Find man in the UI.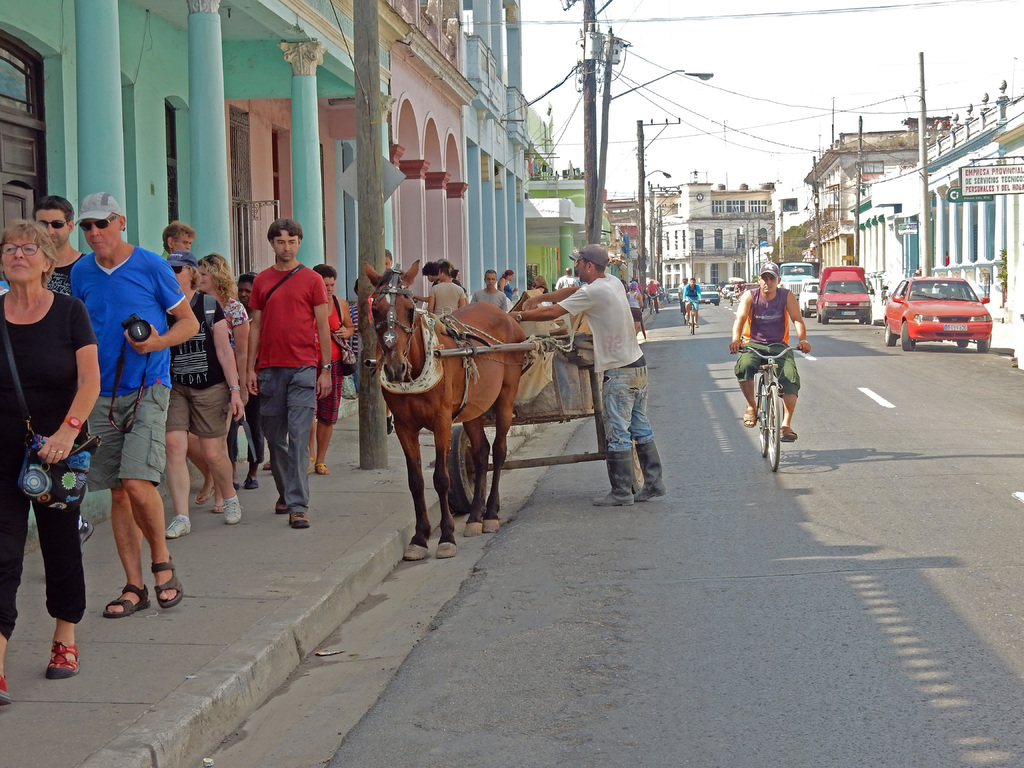
UI element at 680:274:702:328.
